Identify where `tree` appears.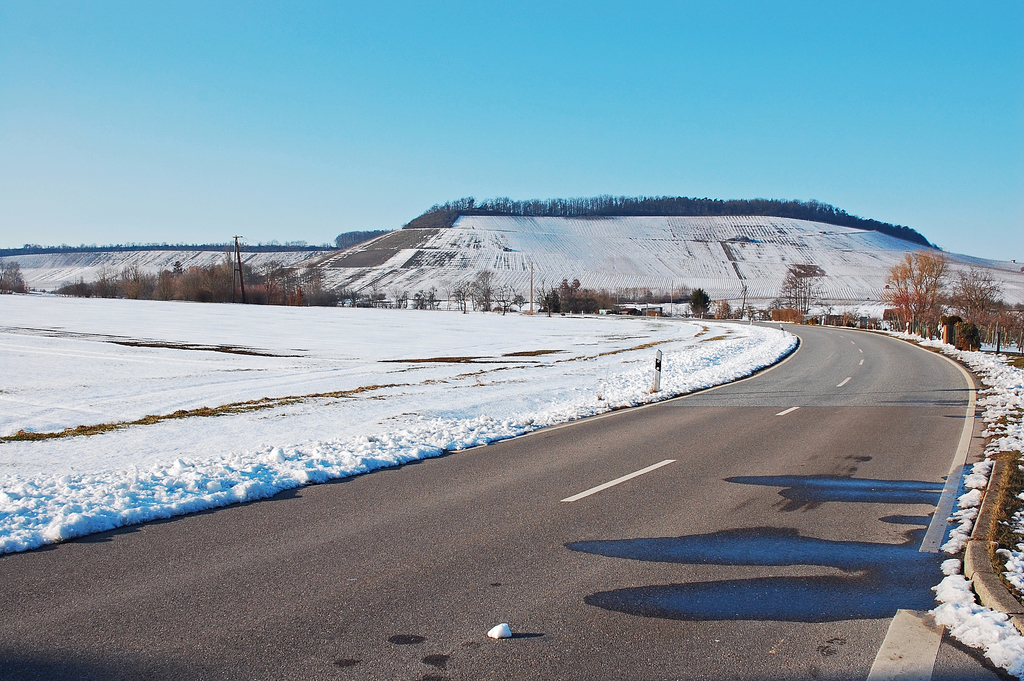
Appears at 184:264:215:295.
